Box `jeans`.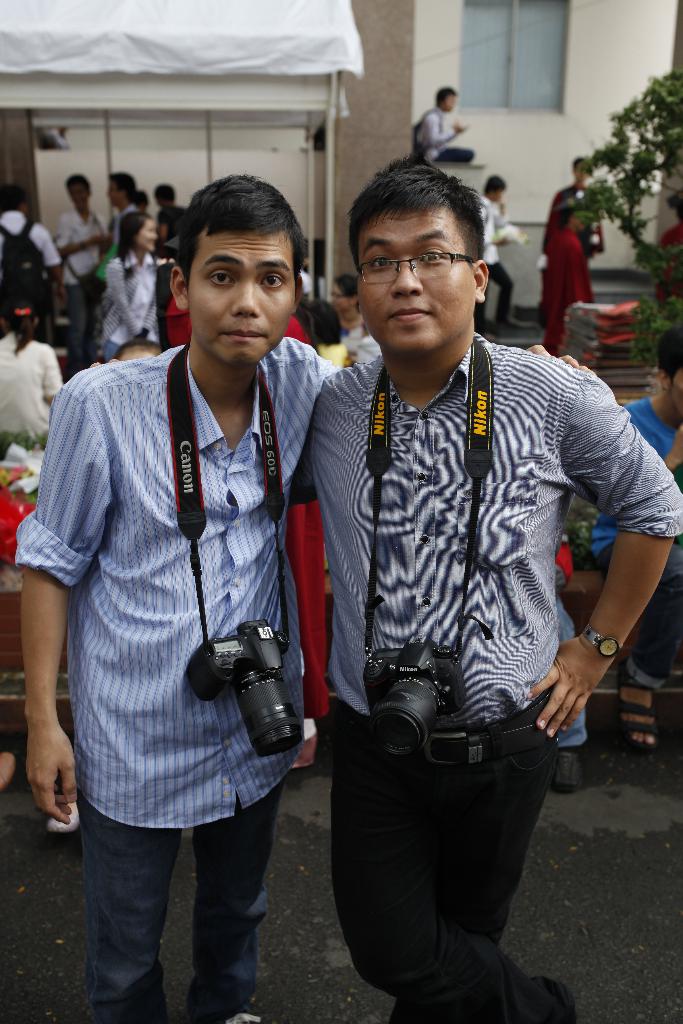
<bbox>597, 547, 682, 686</bbox>.
